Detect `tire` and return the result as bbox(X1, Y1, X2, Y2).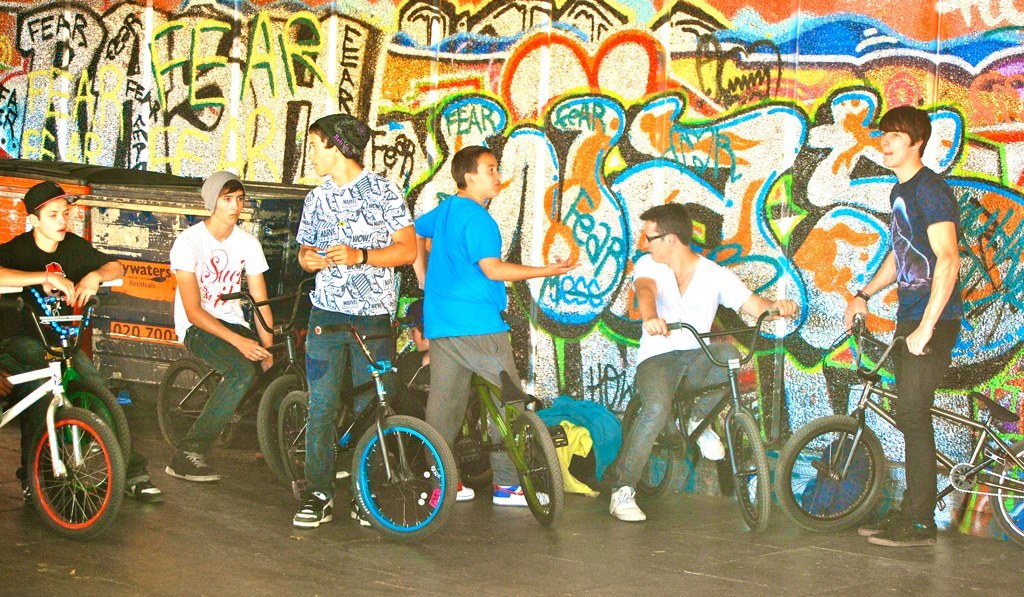
bbox(505, 414, 566, 529).
